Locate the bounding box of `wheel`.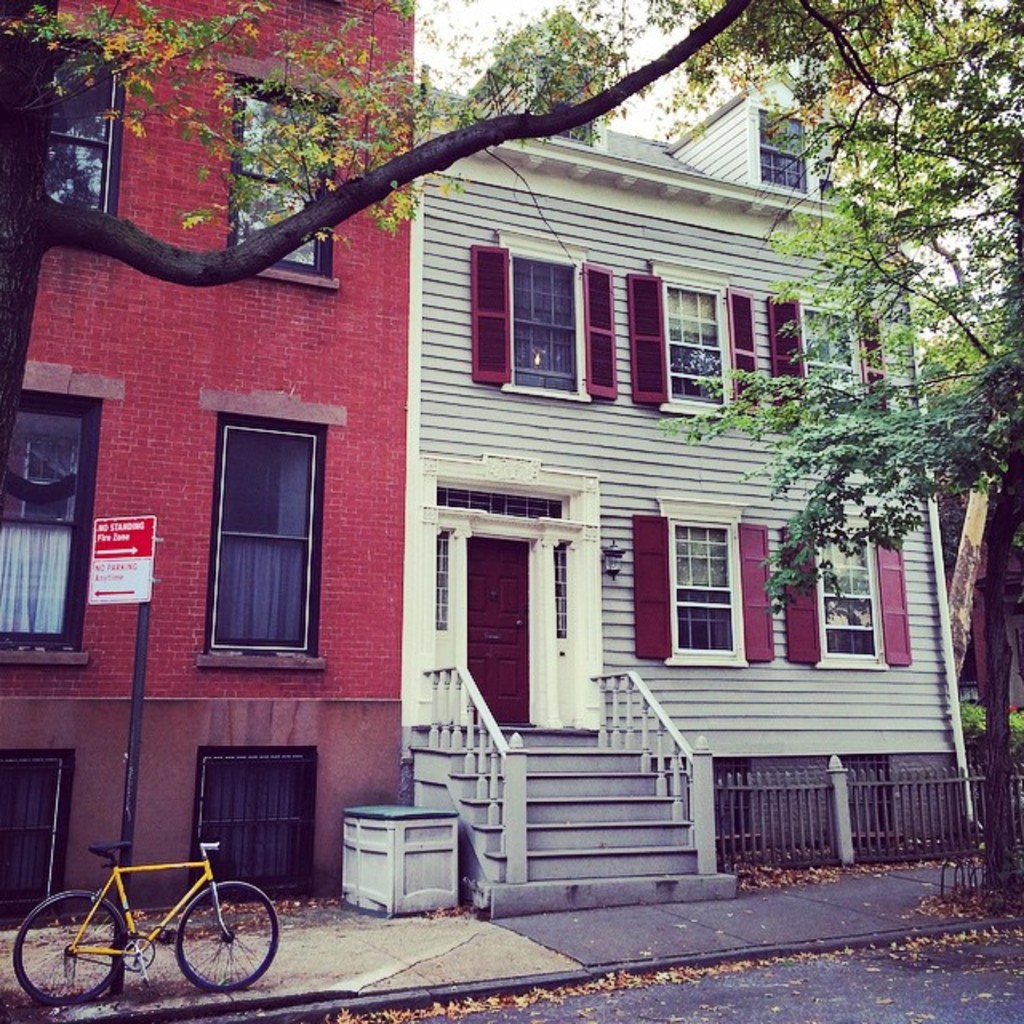
Bounding box: left=174, top=885, right=277, bottom=995.
